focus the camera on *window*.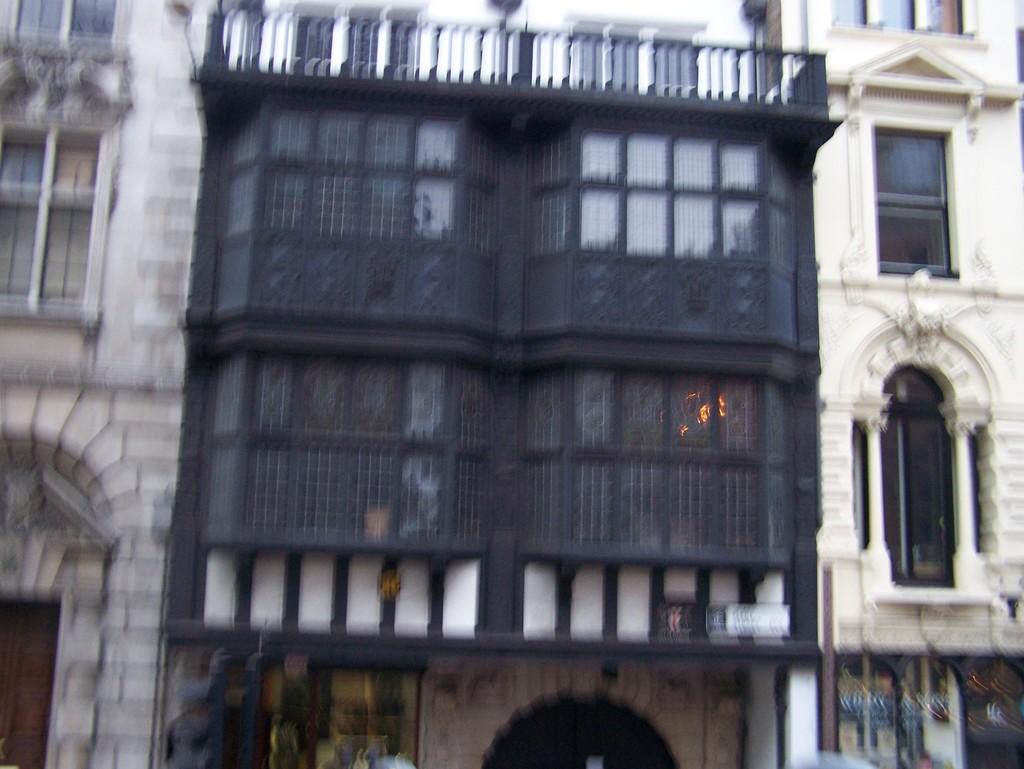
Focus region: x1=506 y1=367 x2=796 y2=557.
